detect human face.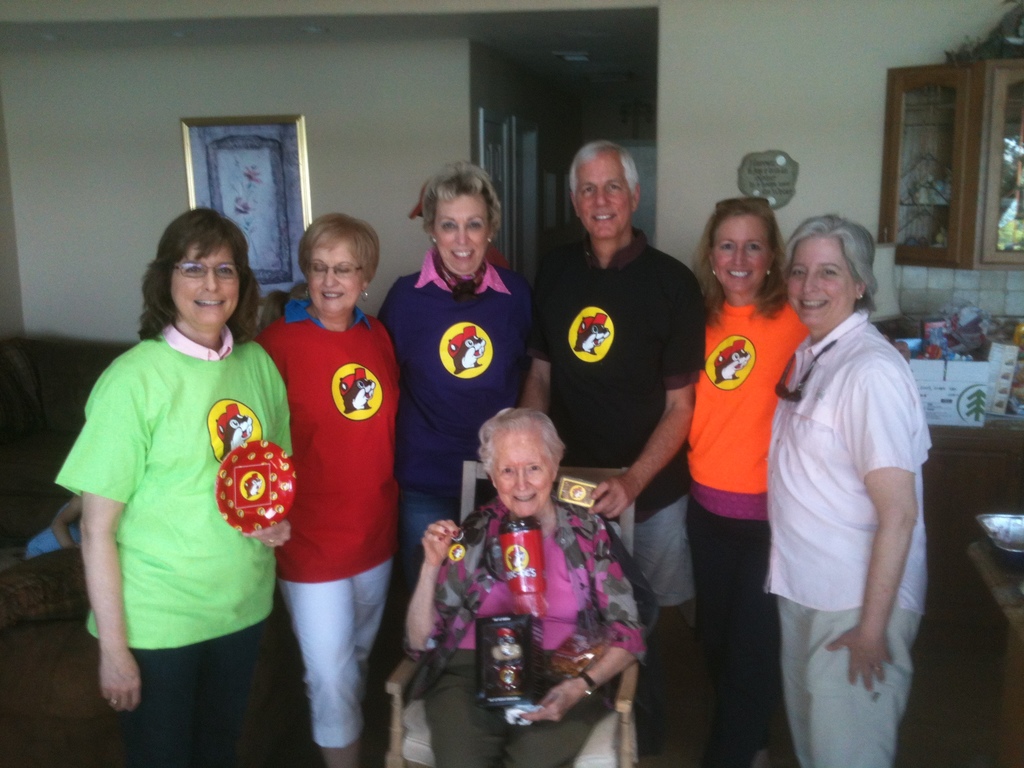
Detected at {"x1": 714, "y1": 213, "x2": 769, "y2": 291}.
